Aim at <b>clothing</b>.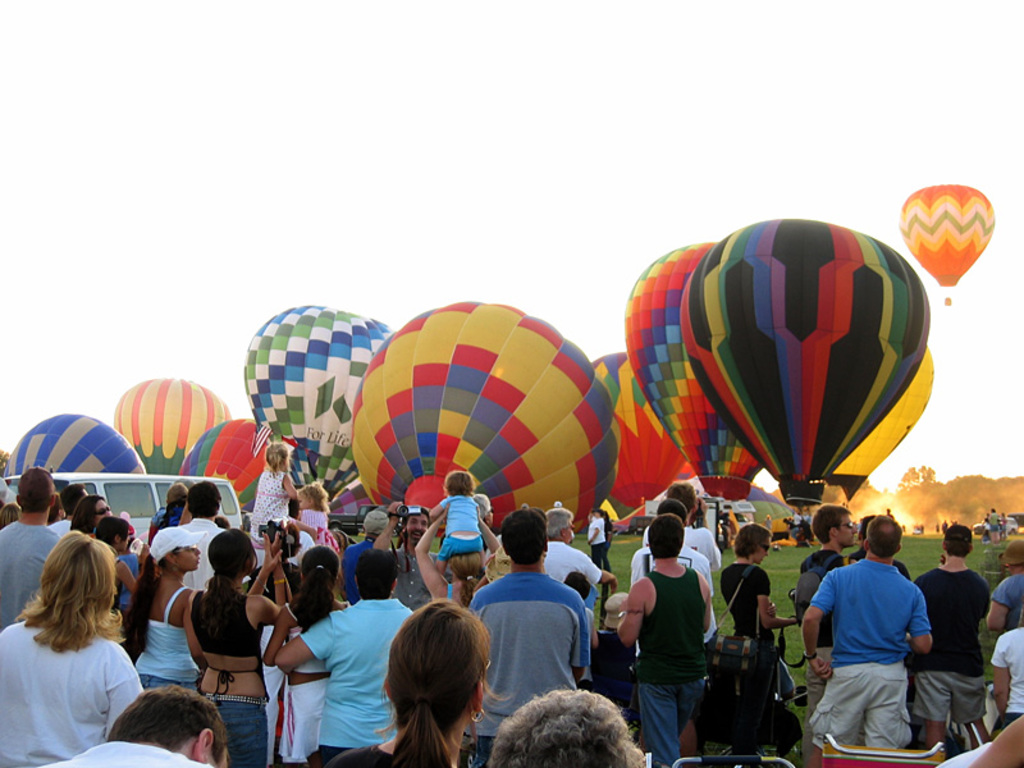
Aimed at pyautogui.locateOnScreen(991, 612, 1023, 735).
